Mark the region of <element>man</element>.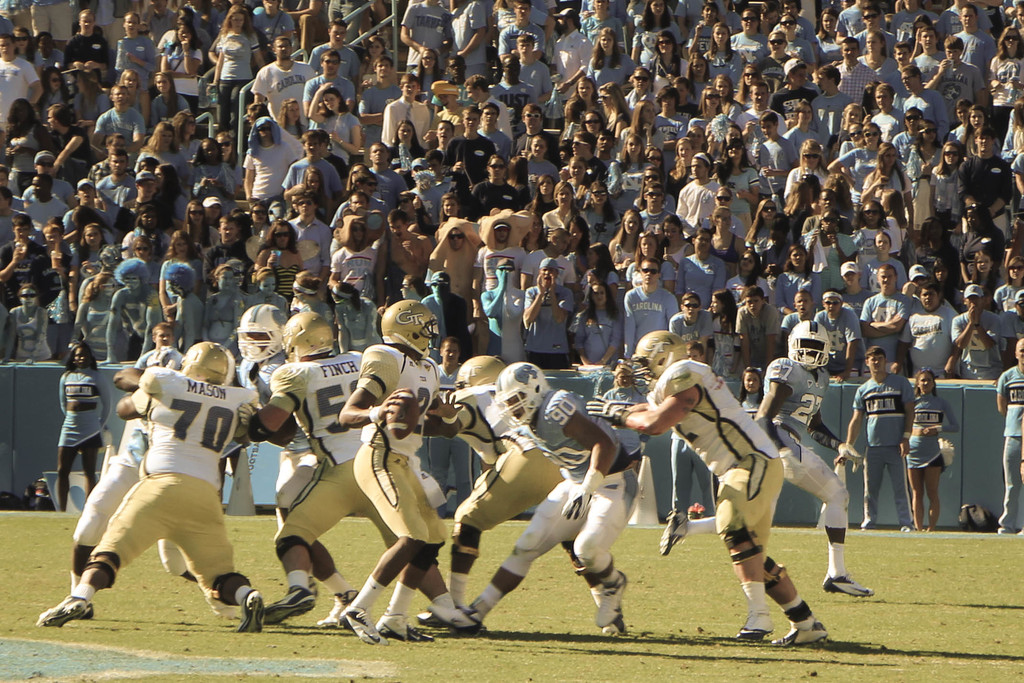
Region: <box>70,347,184,579</box>.
